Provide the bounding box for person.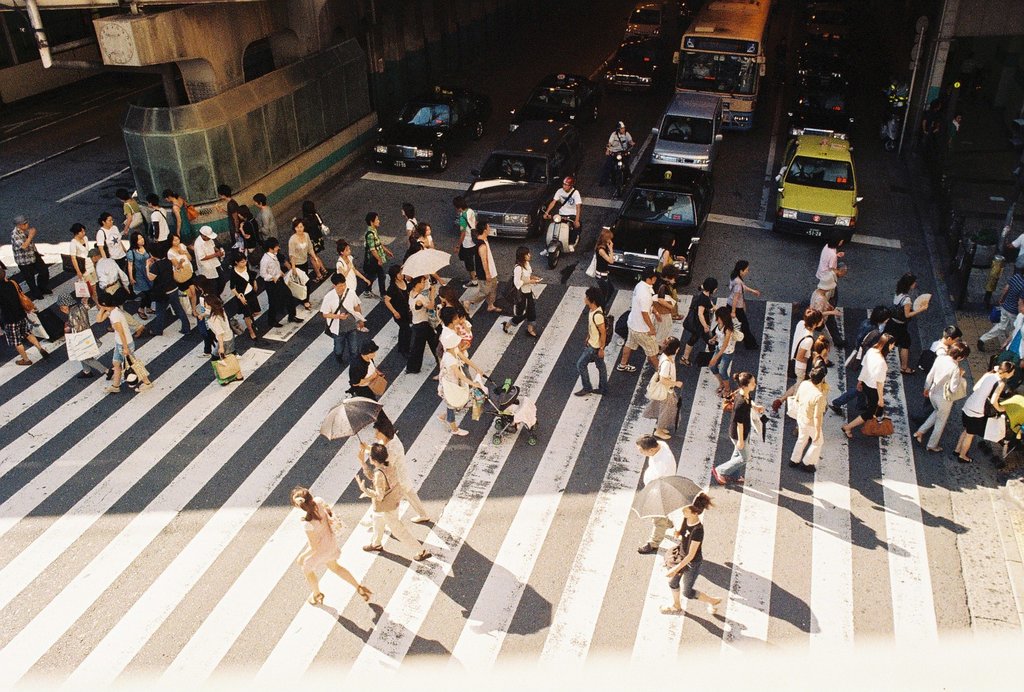
(558,92,579,108).
